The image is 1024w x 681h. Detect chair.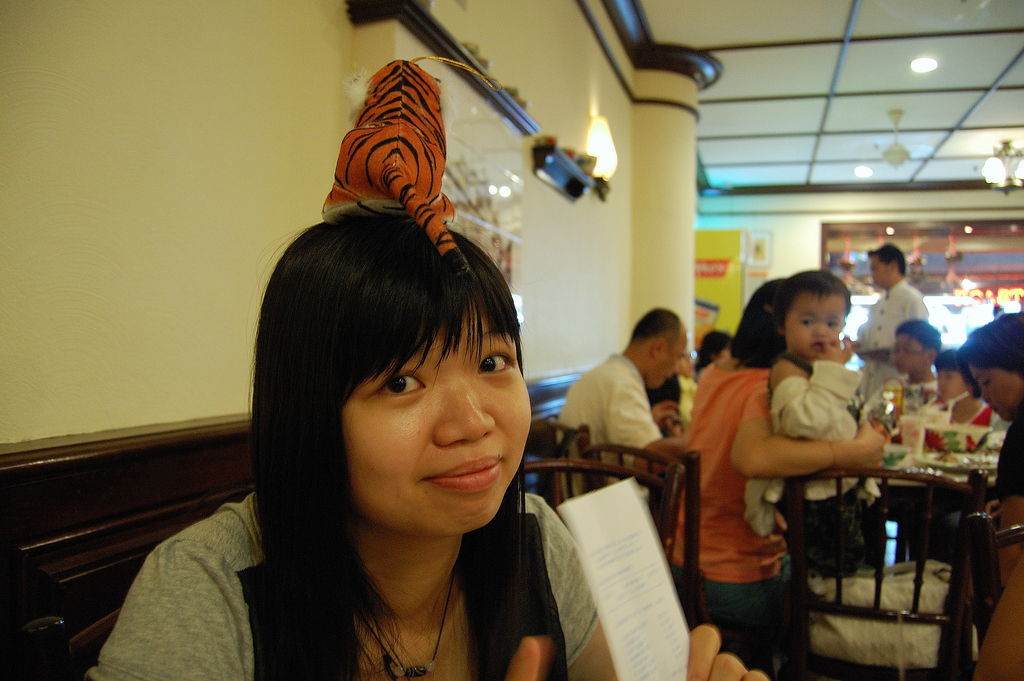
Detection: x1=965, y1=513, x2=1023, y2=650.
